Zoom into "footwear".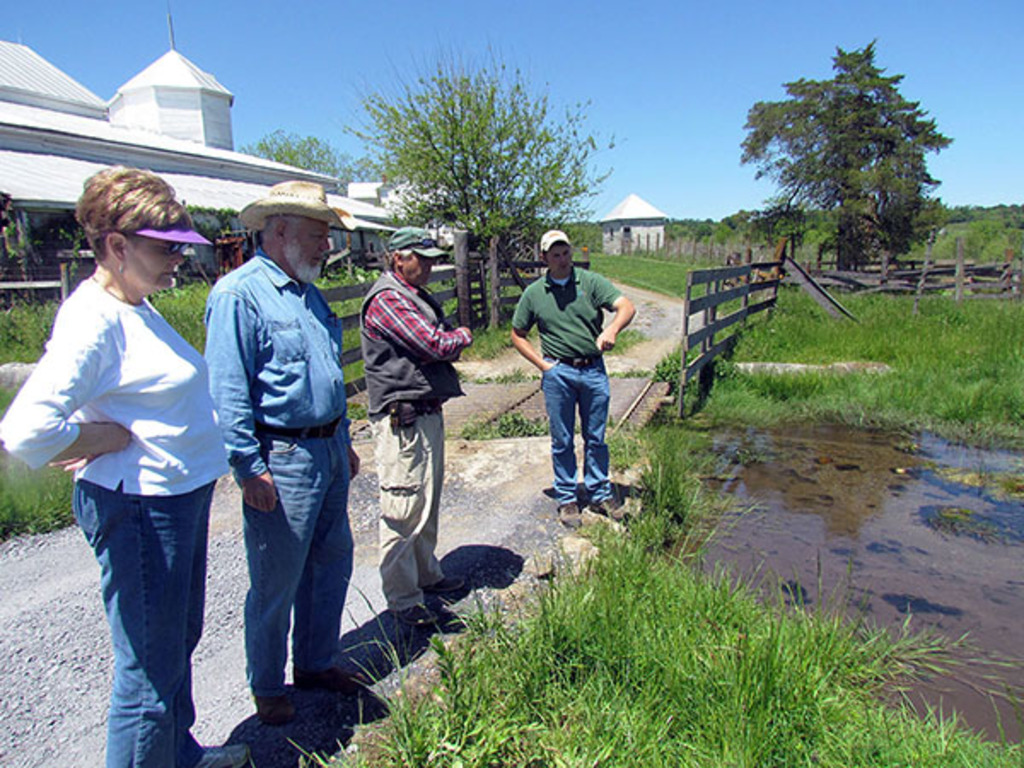
Zoom target: region(555, 495, 582, 534).
